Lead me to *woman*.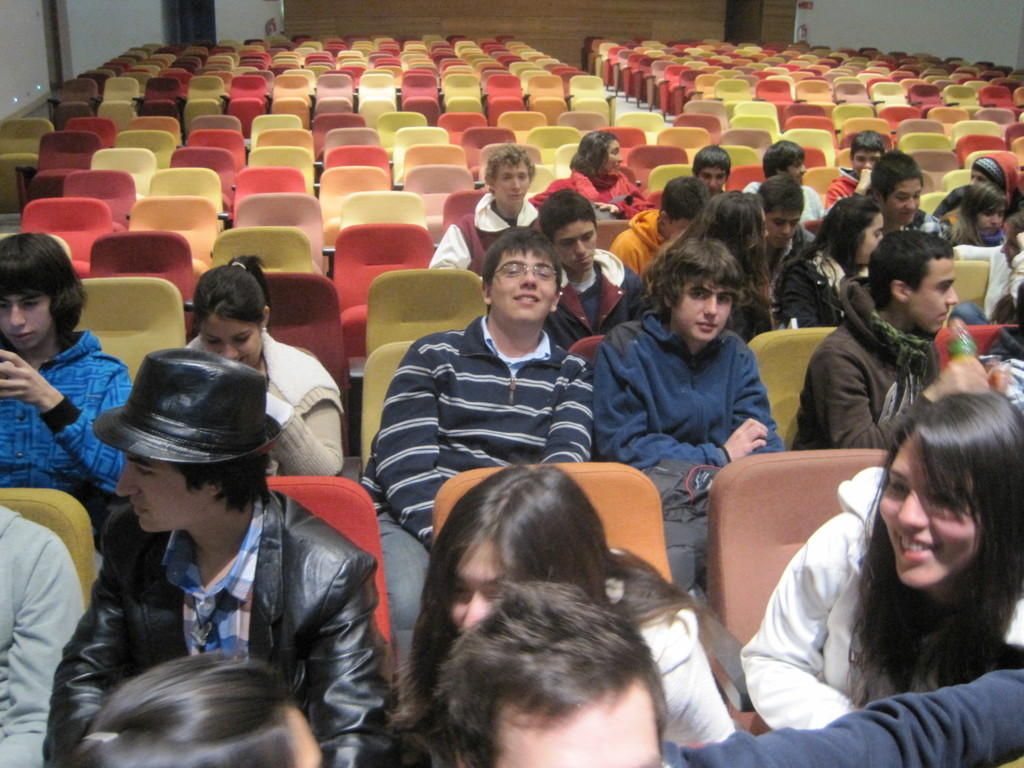
Lead to l=184, t=252, r=342, b=477.
